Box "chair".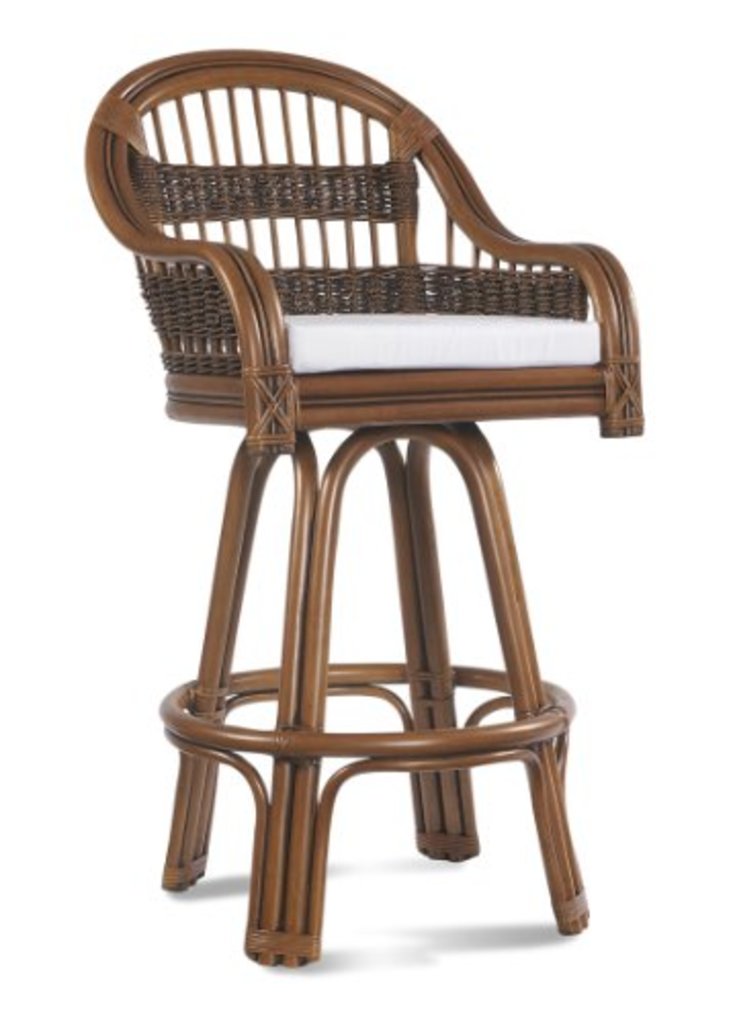
(90, 10, 643, 903).
